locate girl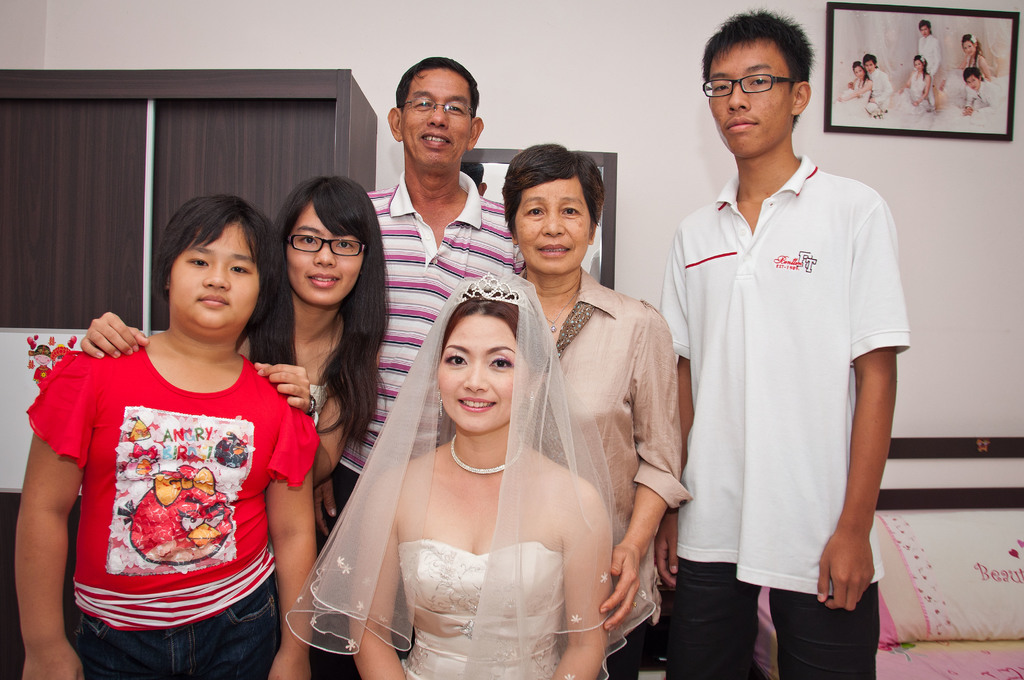
bbox=[285, 270, 655, 679]
